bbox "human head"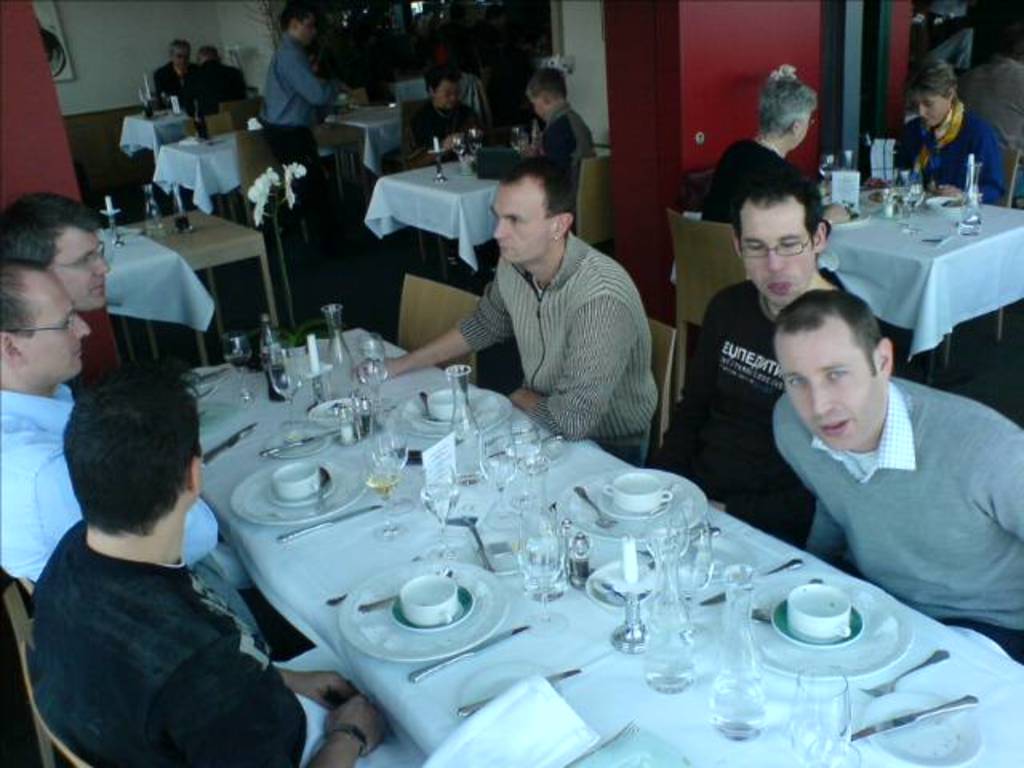
bbox=[902, 59, 955, 125]
